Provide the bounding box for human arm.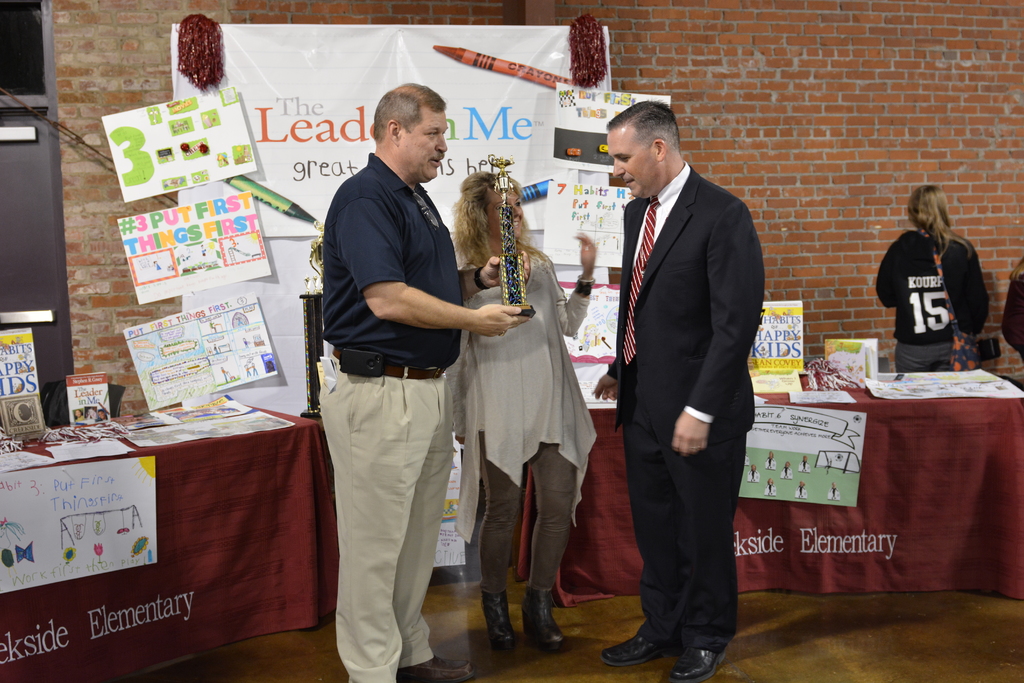
589:354:616:404.
